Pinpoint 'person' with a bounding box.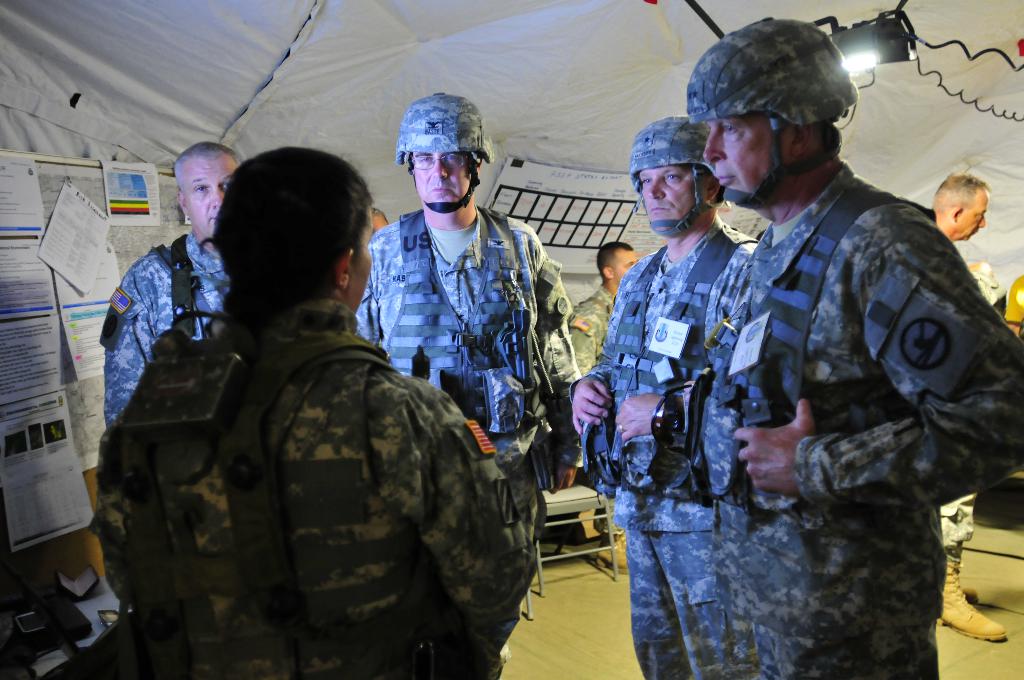
358,96,584,622.
